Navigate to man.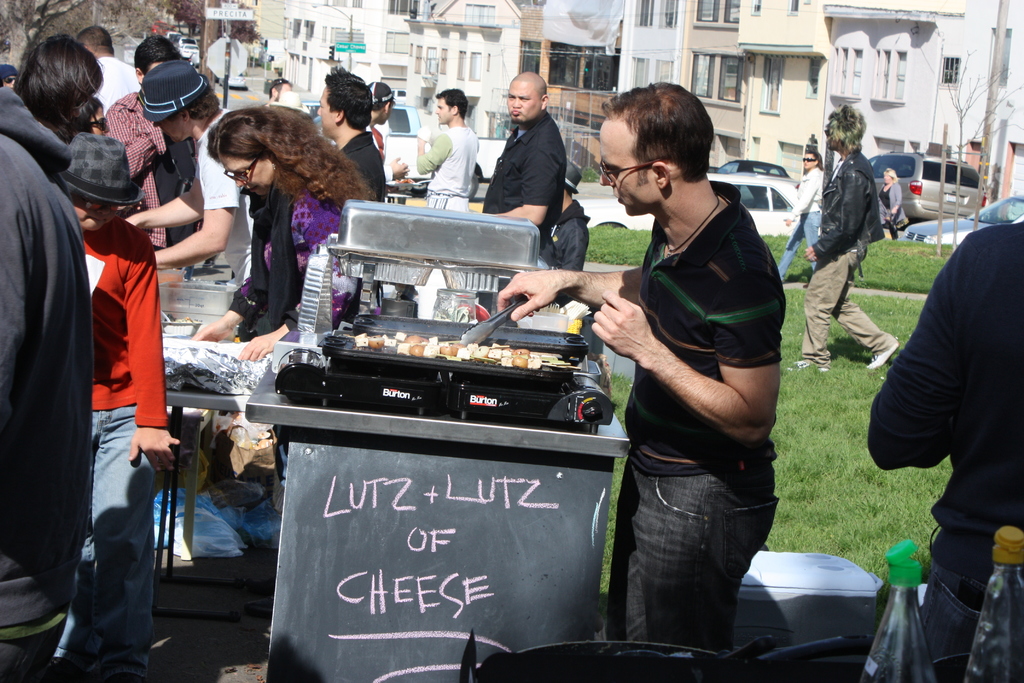
Navigation target: 496, 79, 788, 659.
